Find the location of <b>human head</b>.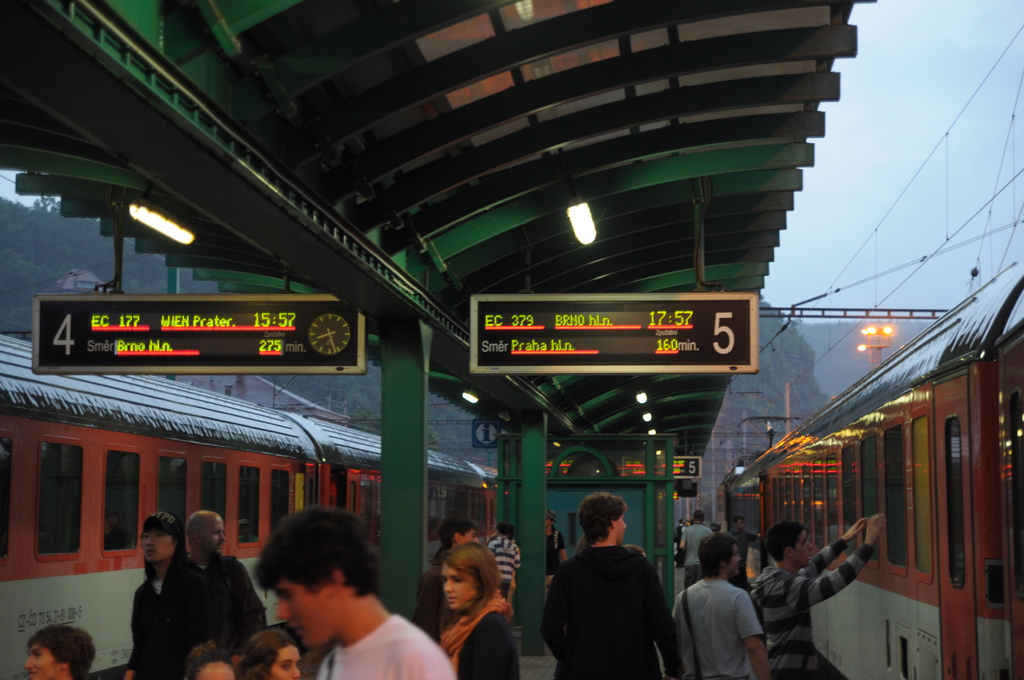
Location: 445, 543, 499, 611.
